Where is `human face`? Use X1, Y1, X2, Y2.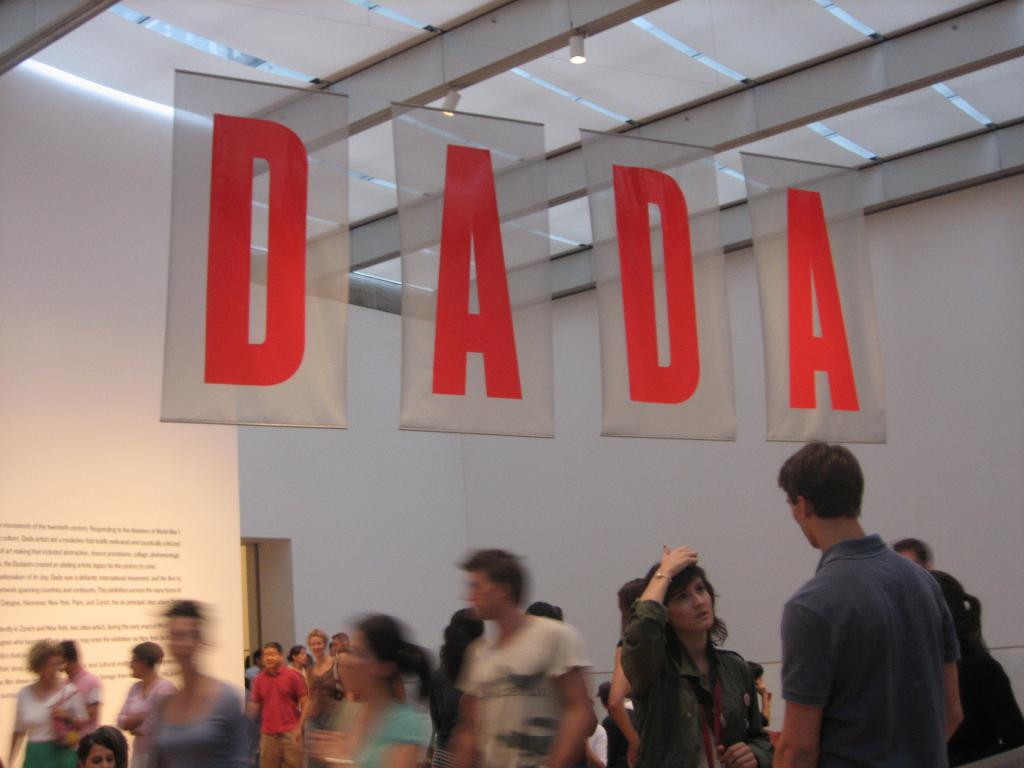
305, 634, 325, 660.
